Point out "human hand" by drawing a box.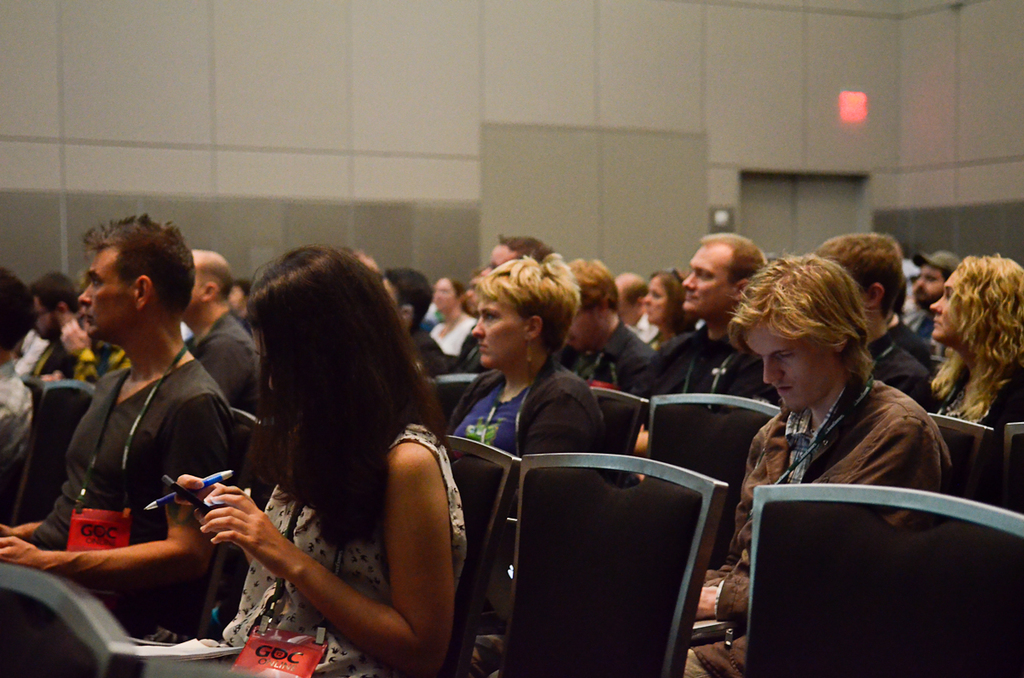
x1=0 y1=536 x2=47 y2=568.
